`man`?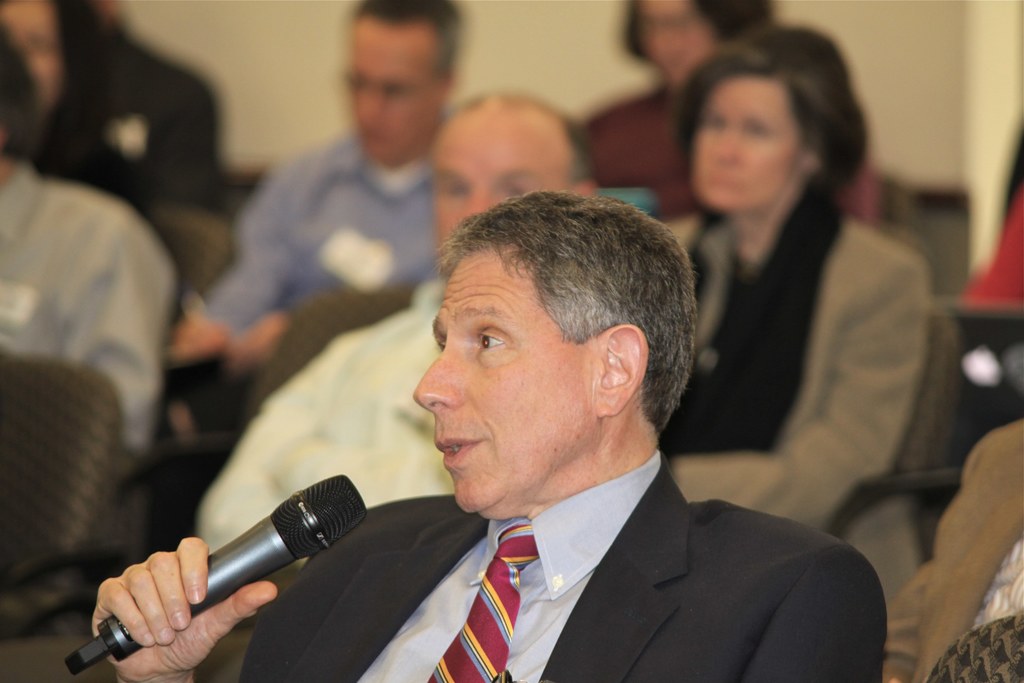
bbox=(86, 192, 886, 682)
